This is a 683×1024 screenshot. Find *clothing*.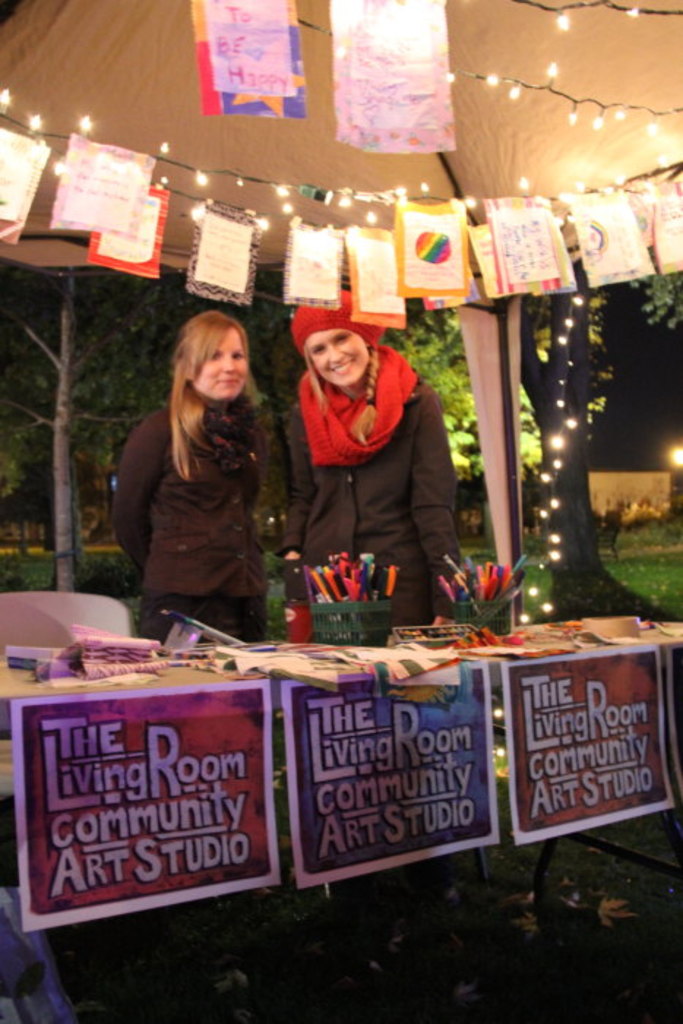
Bounding box: {"left": 114, "top": 357, "right": 288, "bottom": 607}.
